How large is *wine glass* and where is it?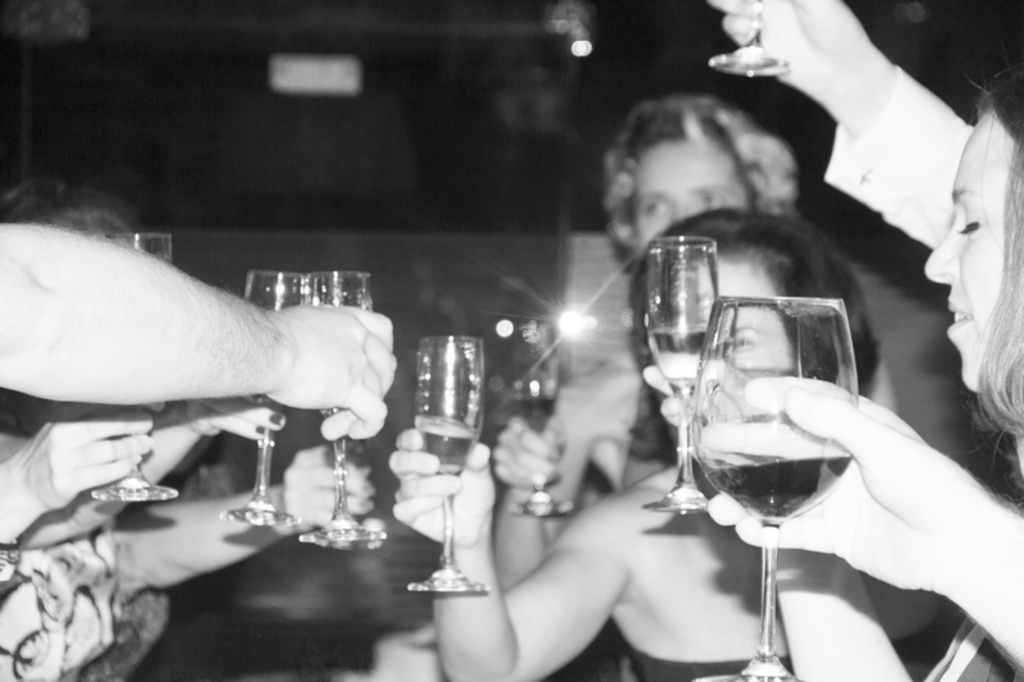
Bounding box: [left=639, top=235, right=726, bottom=517].
